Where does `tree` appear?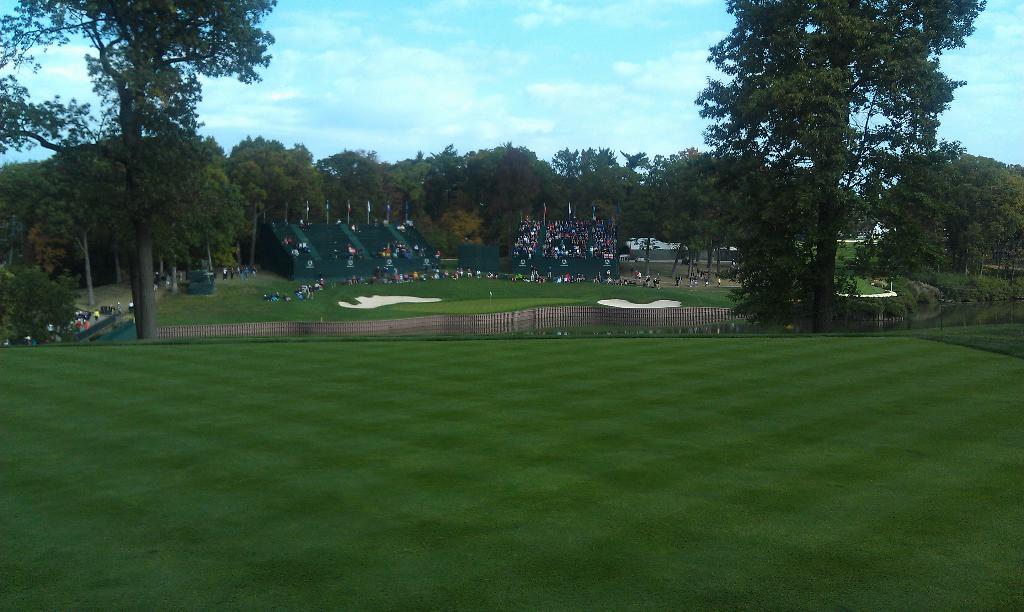
Appears at l=97, t=136, r=248, b=302.
